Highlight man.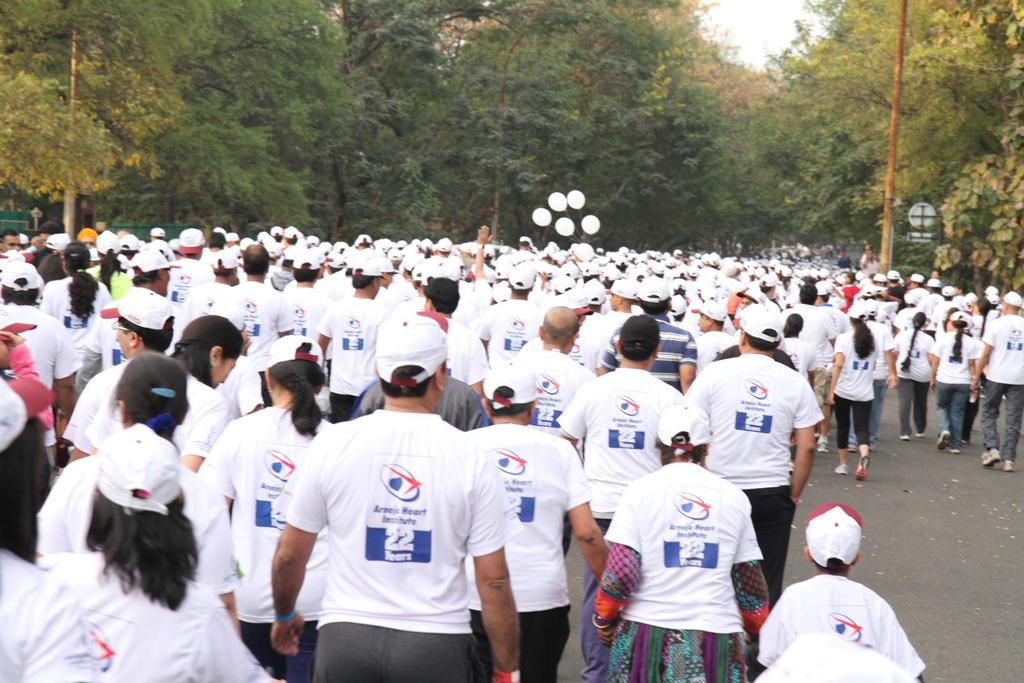
Highlighted region: l=776, t=284, r=829, b=418.
